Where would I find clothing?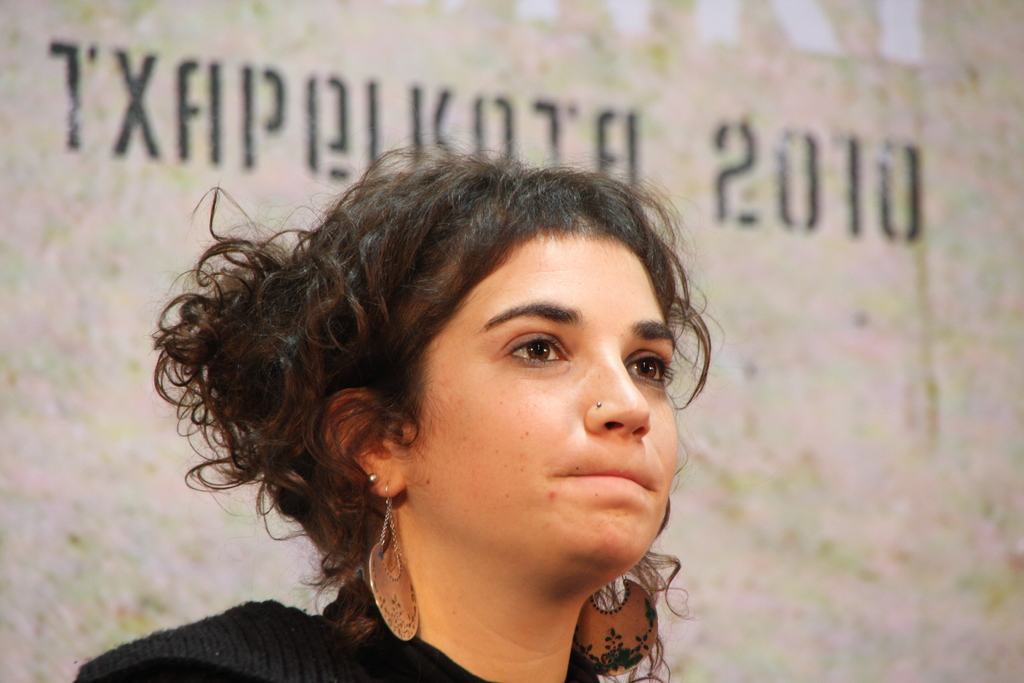
At 70, 572, 621, 682.
